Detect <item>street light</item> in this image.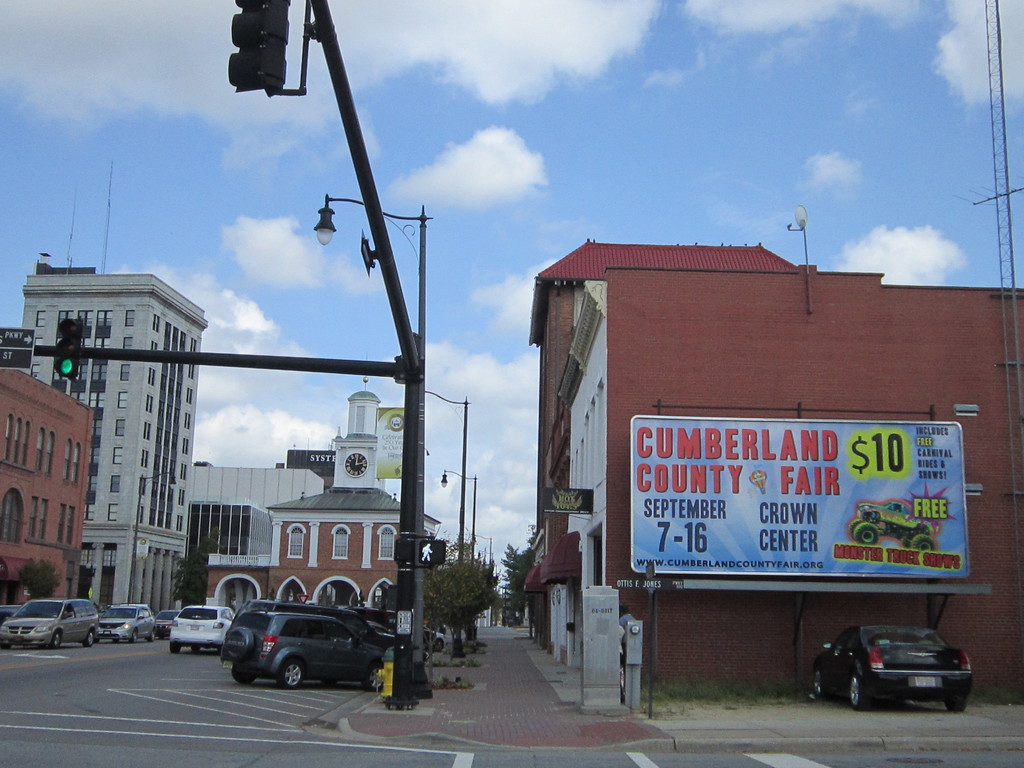
Detection: [122, 467, 188, 610].
